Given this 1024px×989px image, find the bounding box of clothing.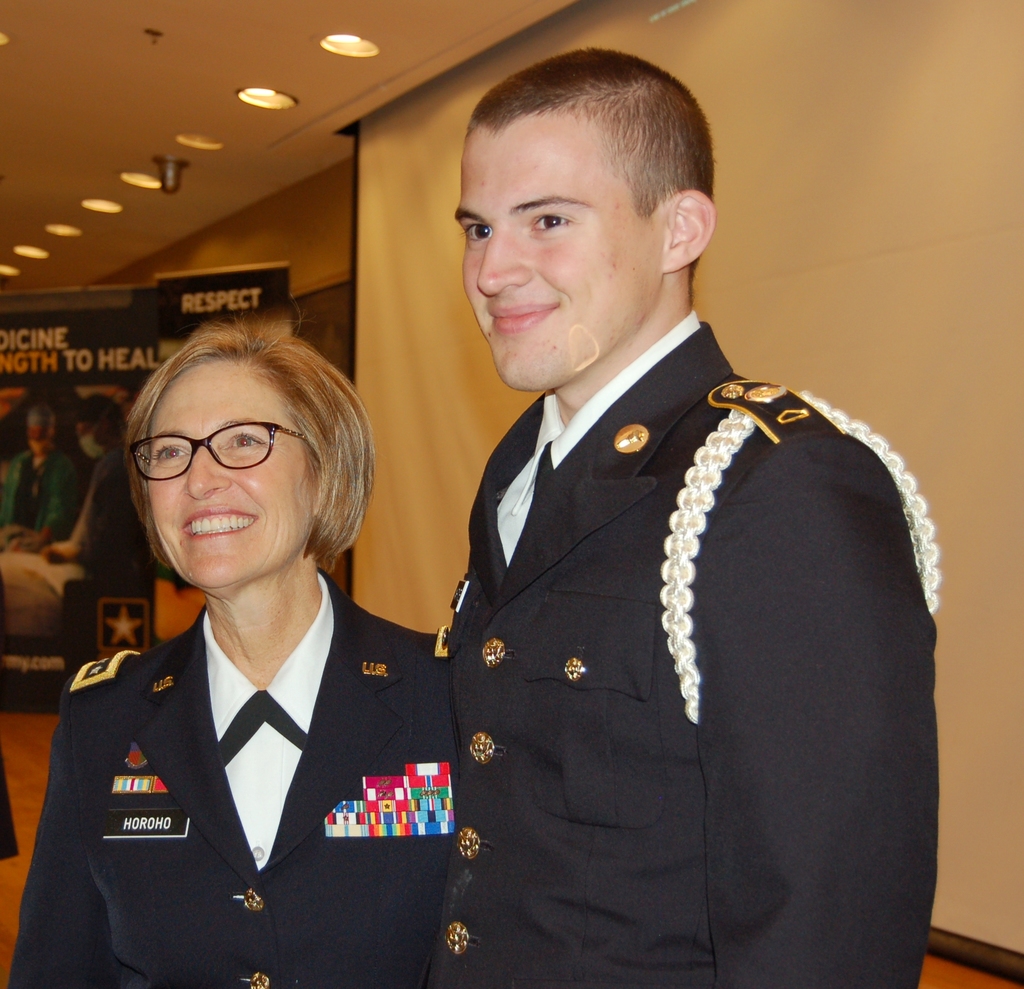
451 308 947 988.
